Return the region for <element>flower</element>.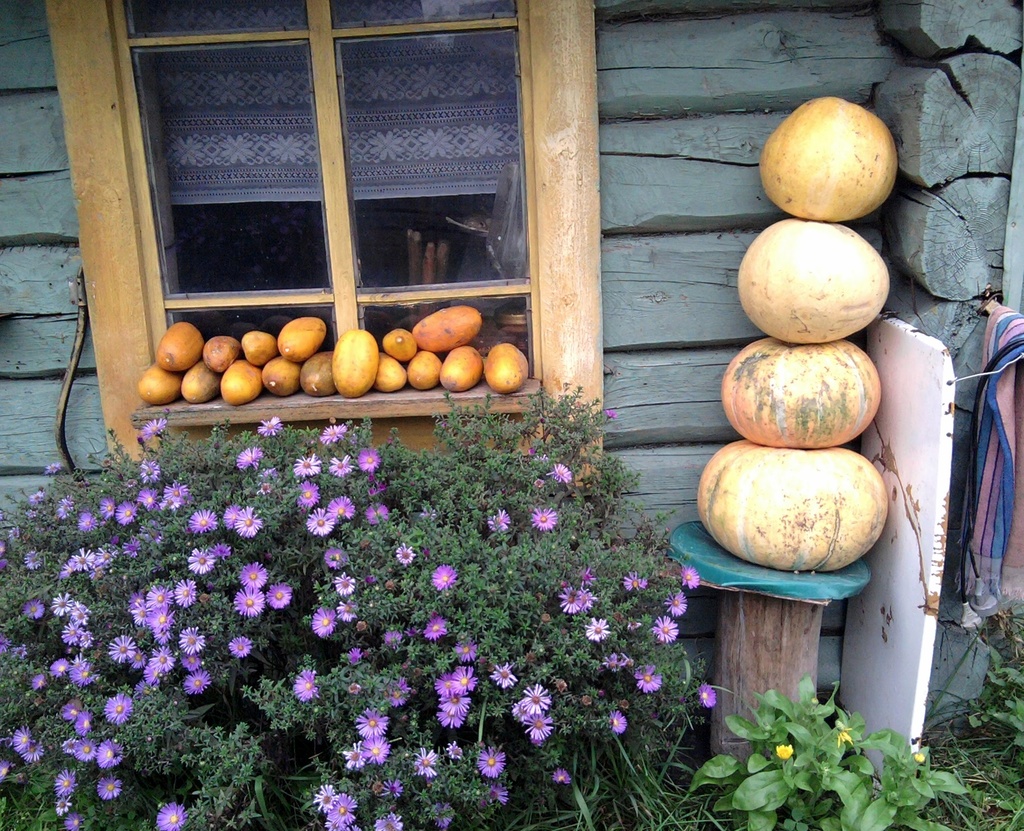
(356, 450, 382, 470).
